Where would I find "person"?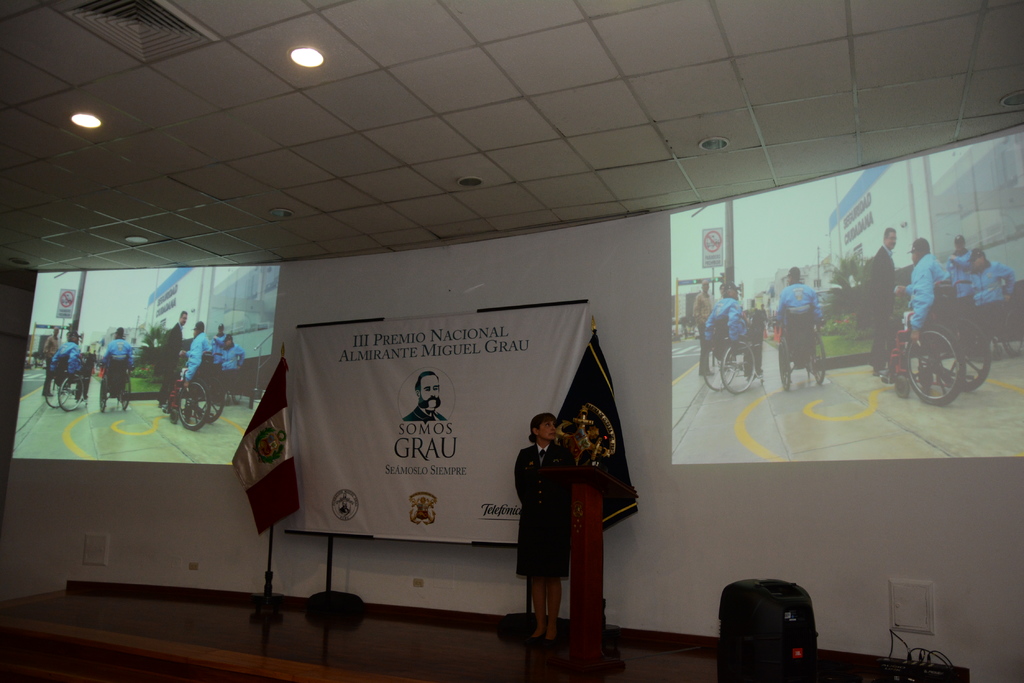
At (left=157, top=307, right=199, bottom=414).
